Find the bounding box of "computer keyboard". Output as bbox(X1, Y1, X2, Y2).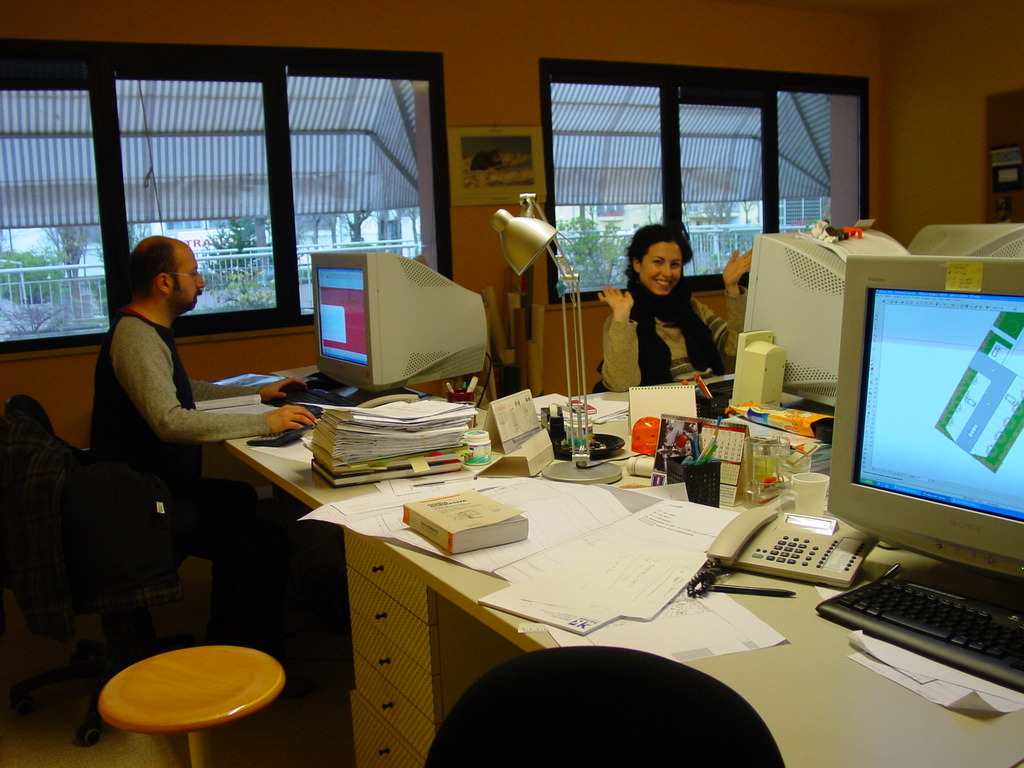
bbox(708, 378, 733, 398).
